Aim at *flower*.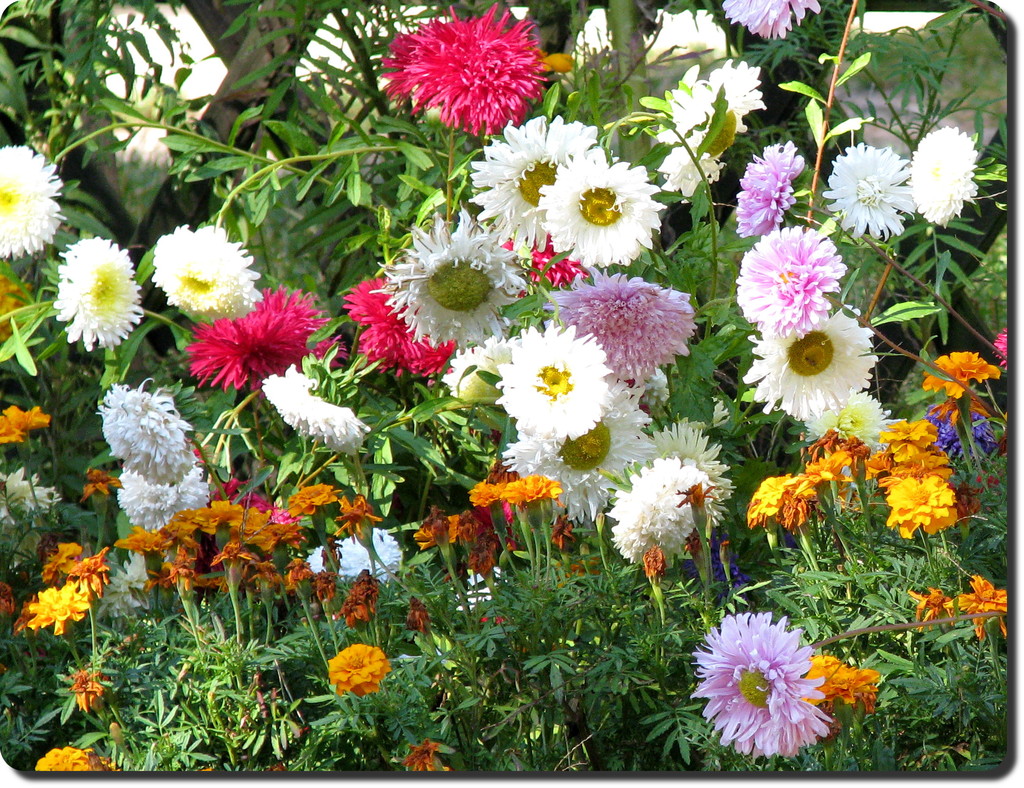
Aimed at pyautogui.locateOnScreen(922, 348, 993, 398).
